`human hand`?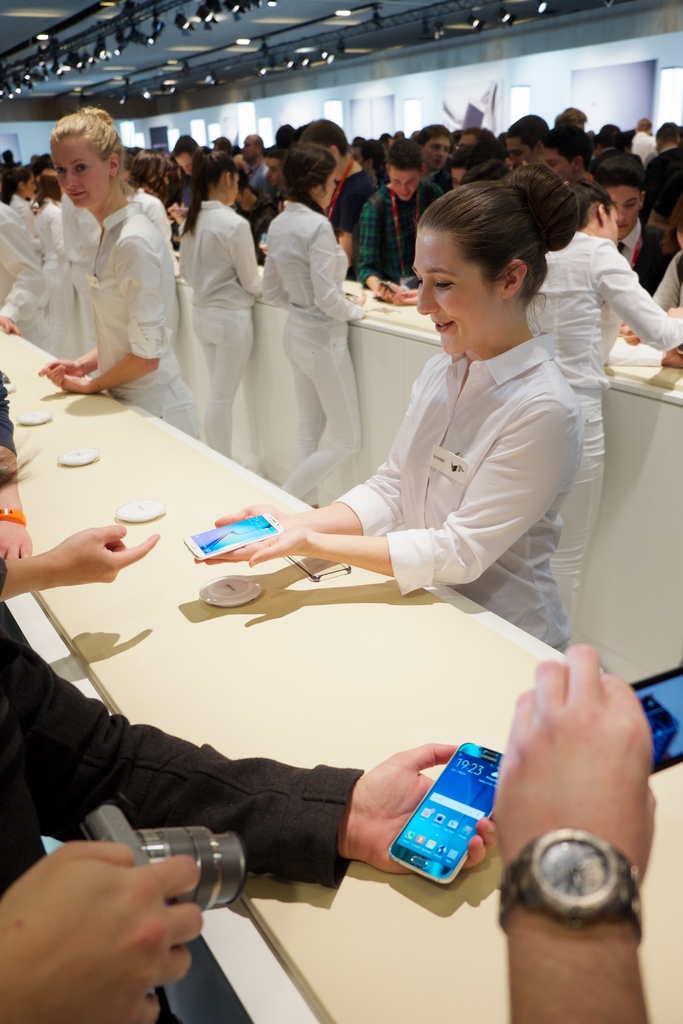
(36,359,83,387)
